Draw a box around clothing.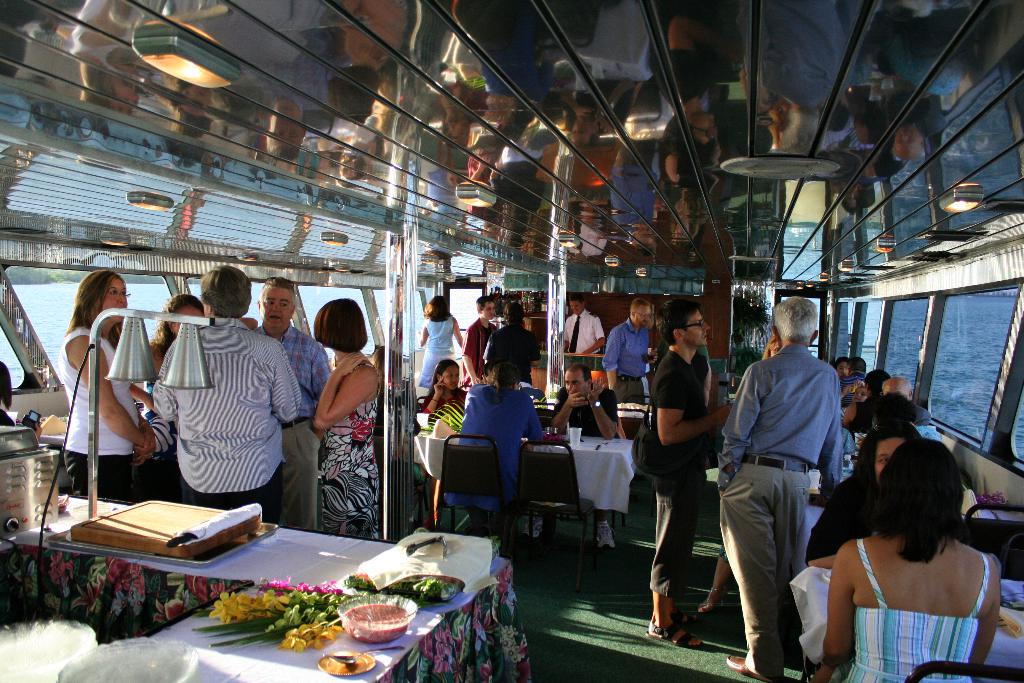
left=550, top=383, right=619, bottom=514.
